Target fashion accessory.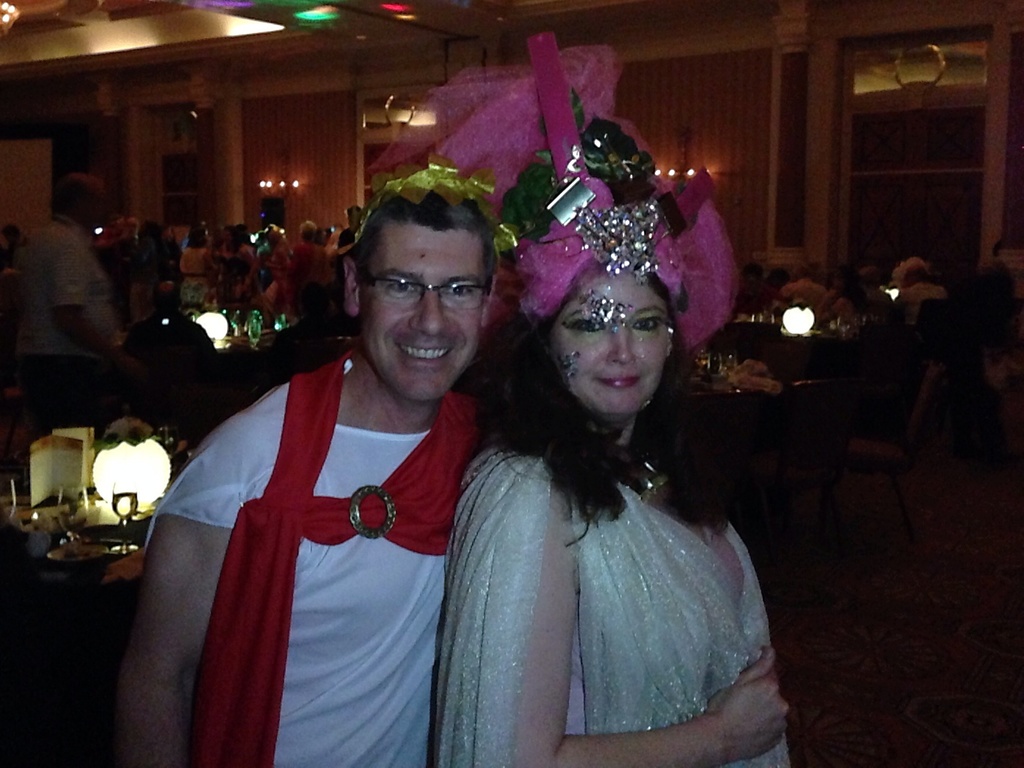
Target region: detection(364, 24, 741, 351).
